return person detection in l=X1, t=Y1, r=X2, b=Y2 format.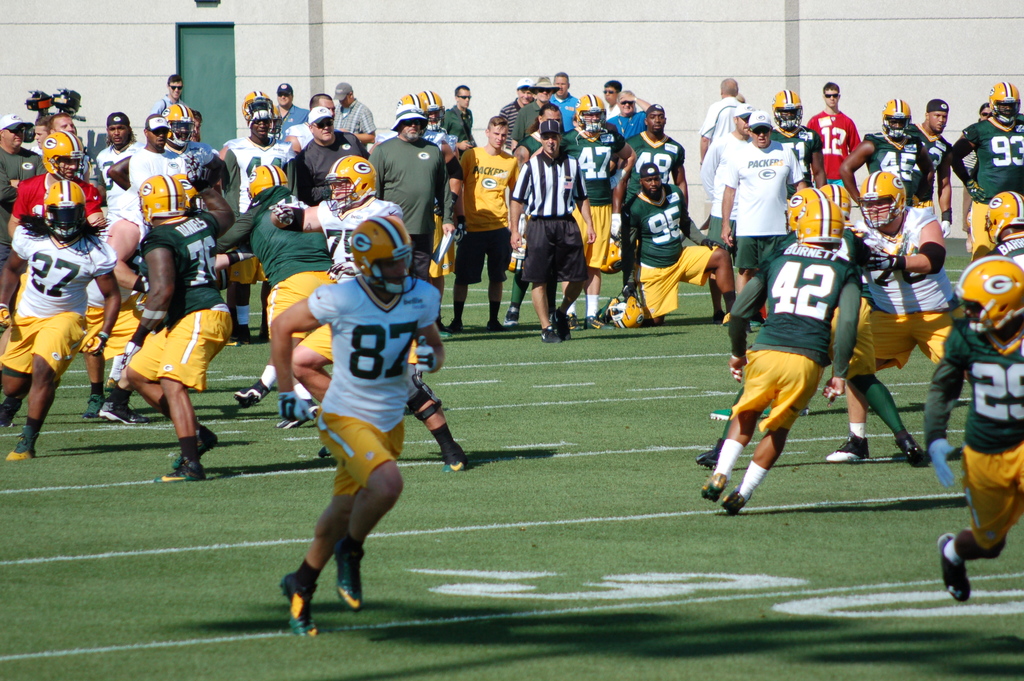
l=440, t=83, r=480, b=215.
